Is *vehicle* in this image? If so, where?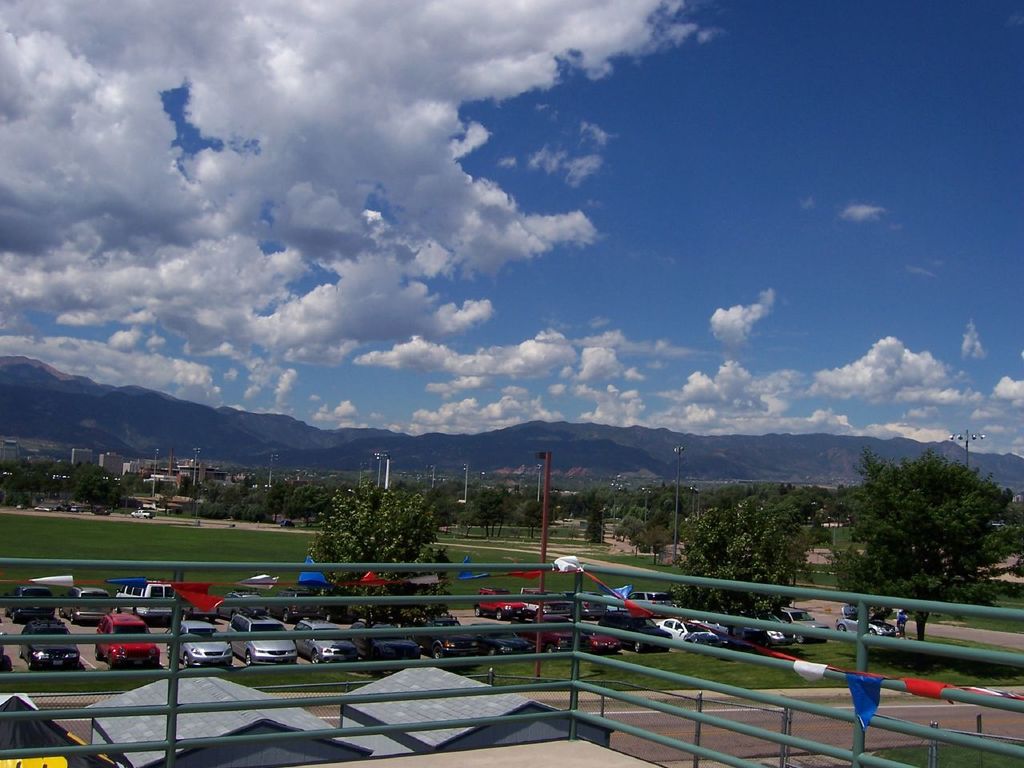
Yes, at select_region(2, 584, 58, 618).
